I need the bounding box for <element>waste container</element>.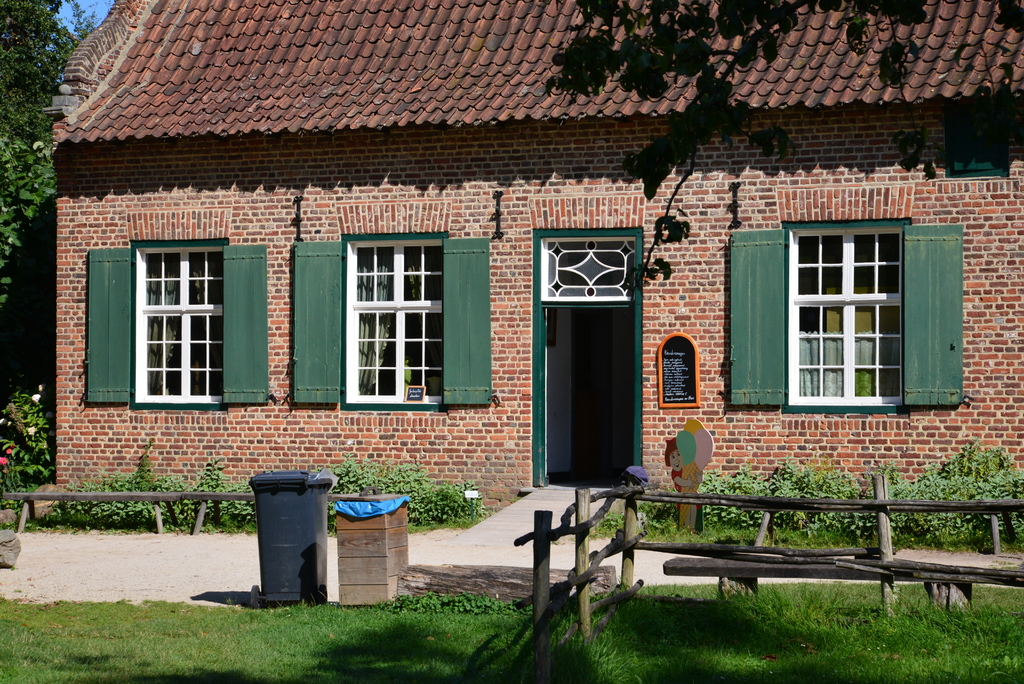
Here it is: <bbox>328, 485, 411, 611</bbox>.
